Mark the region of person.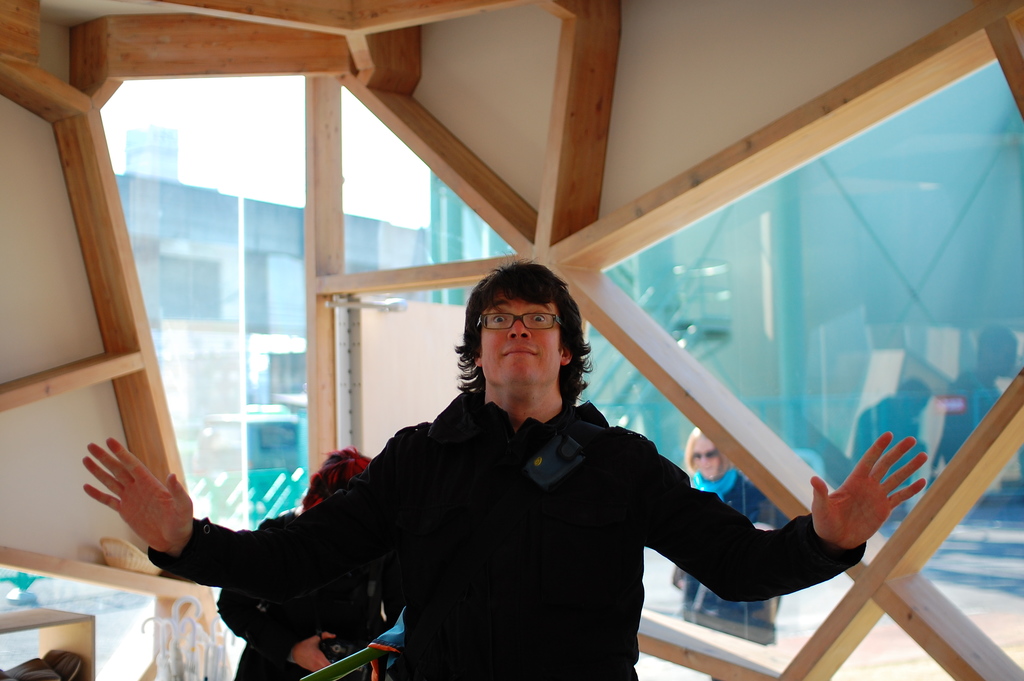
Region: 216:451:371:680.
